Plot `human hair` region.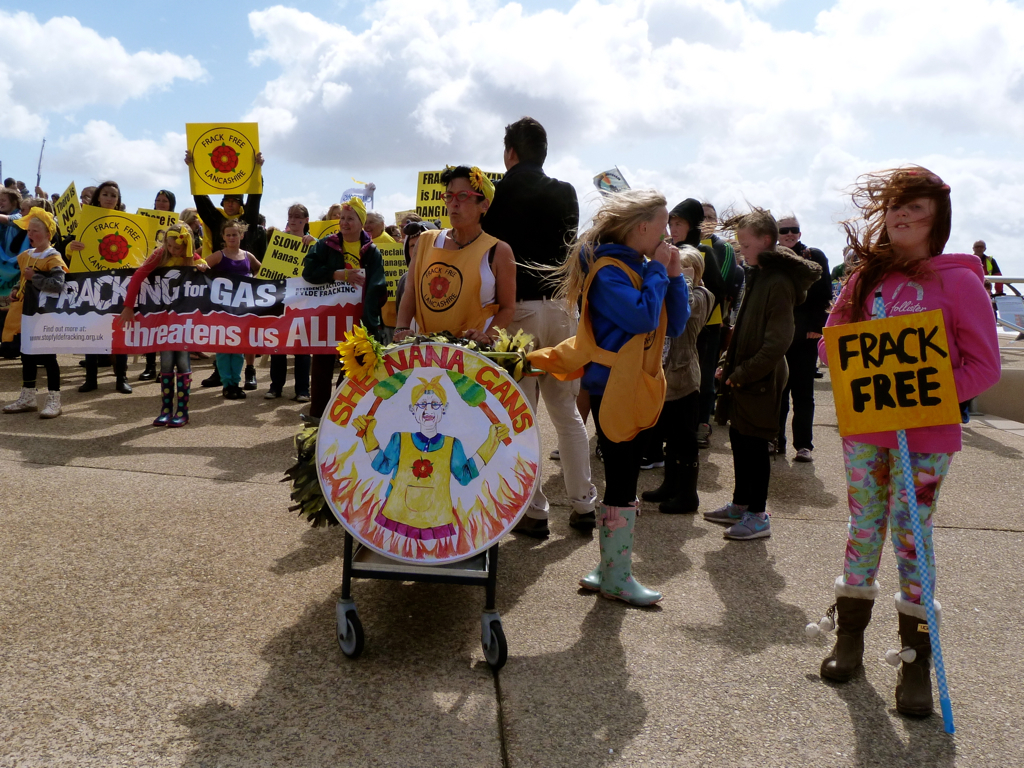
Plotted at BBox(735, 204, 784, 251).
